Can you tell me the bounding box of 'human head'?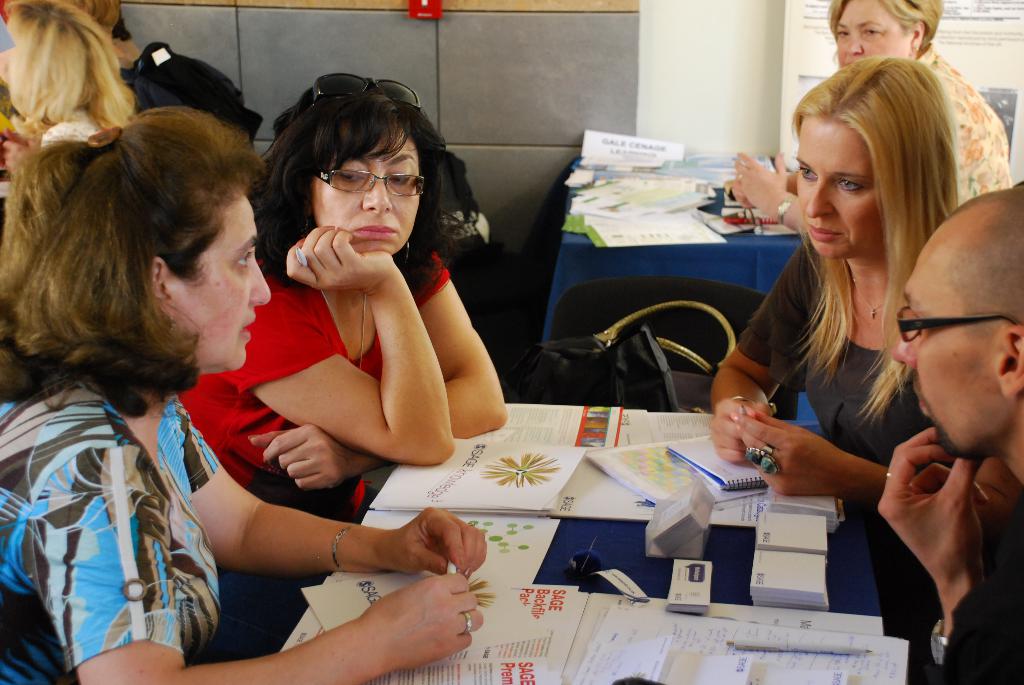
{"x1": 255, "y1": 81, "x2": 433, "y2": 266}.
